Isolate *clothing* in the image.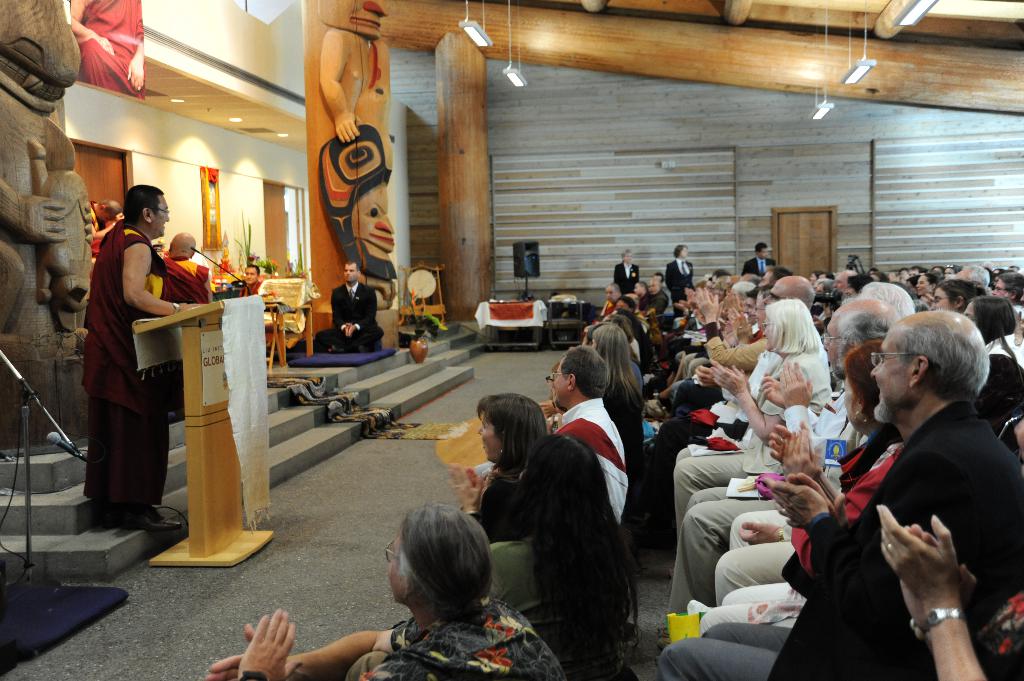
Isolated region: x1=658, y1=386, x2=874, y2=612.
